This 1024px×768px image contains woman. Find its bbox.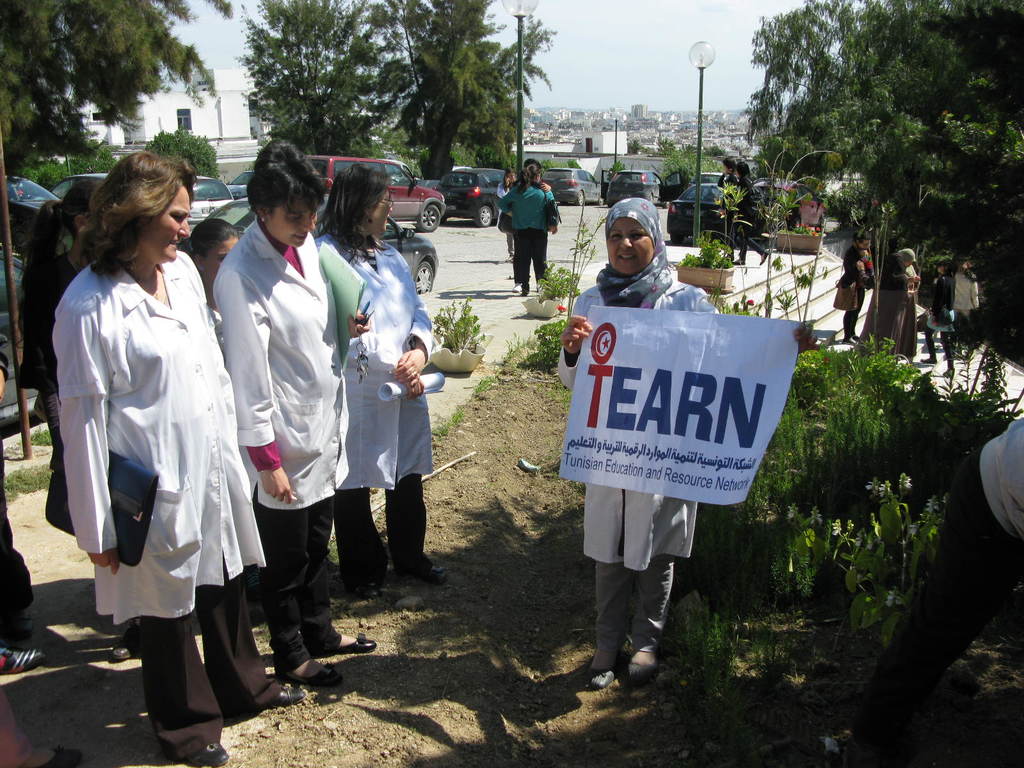
bbox=[189, 219, 266, 627].
